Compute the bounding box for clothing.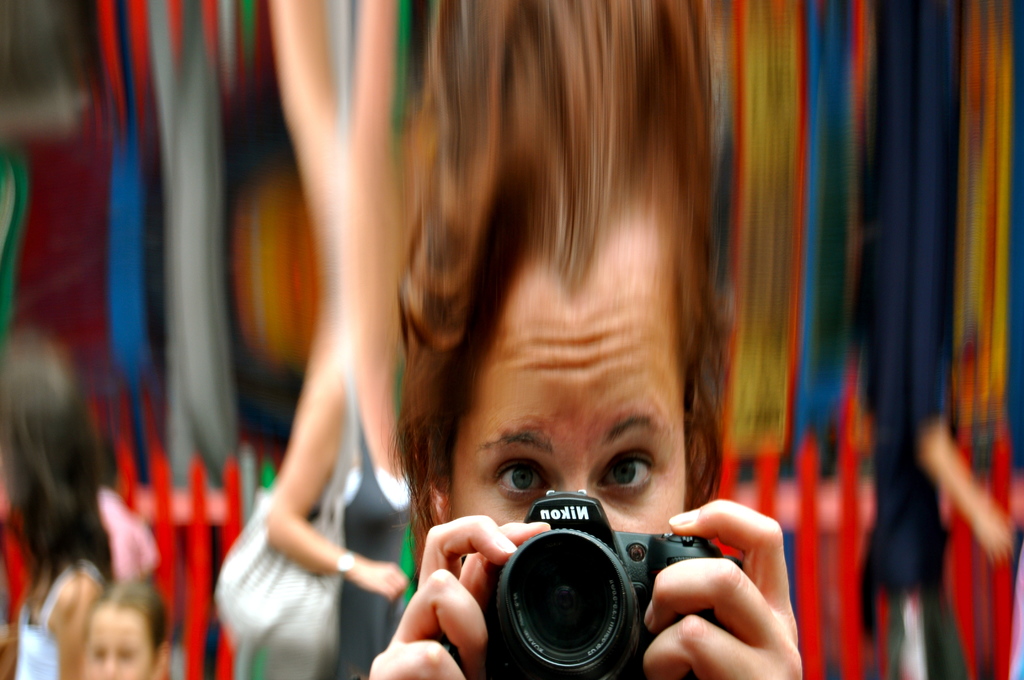
860,434,966,679.
